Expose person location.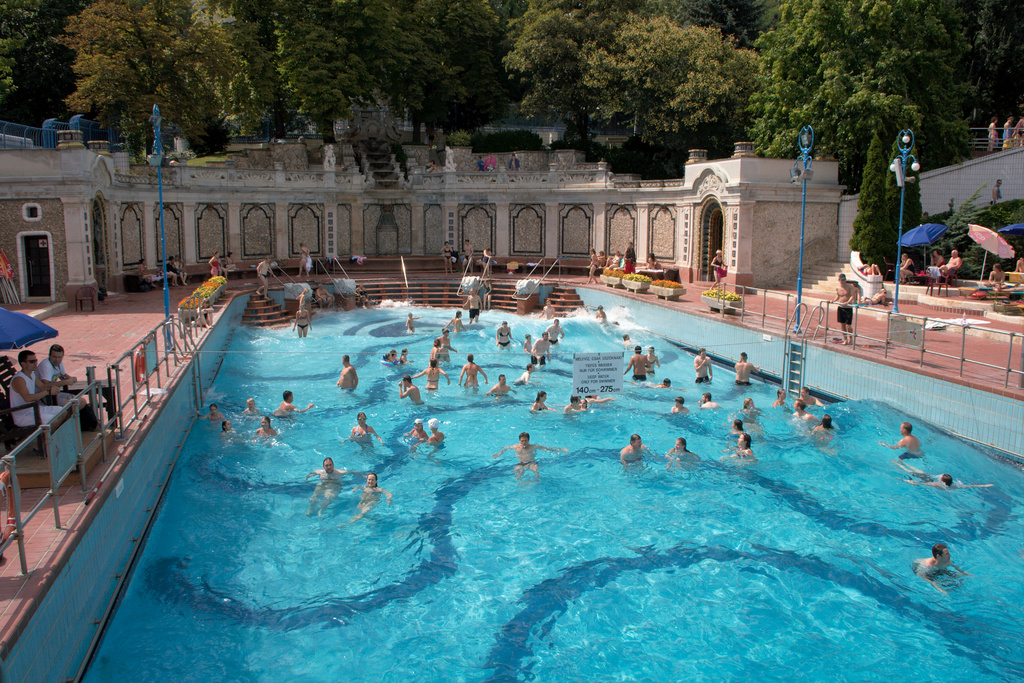
Exposed at select_region(135, 258, 157, 290).
